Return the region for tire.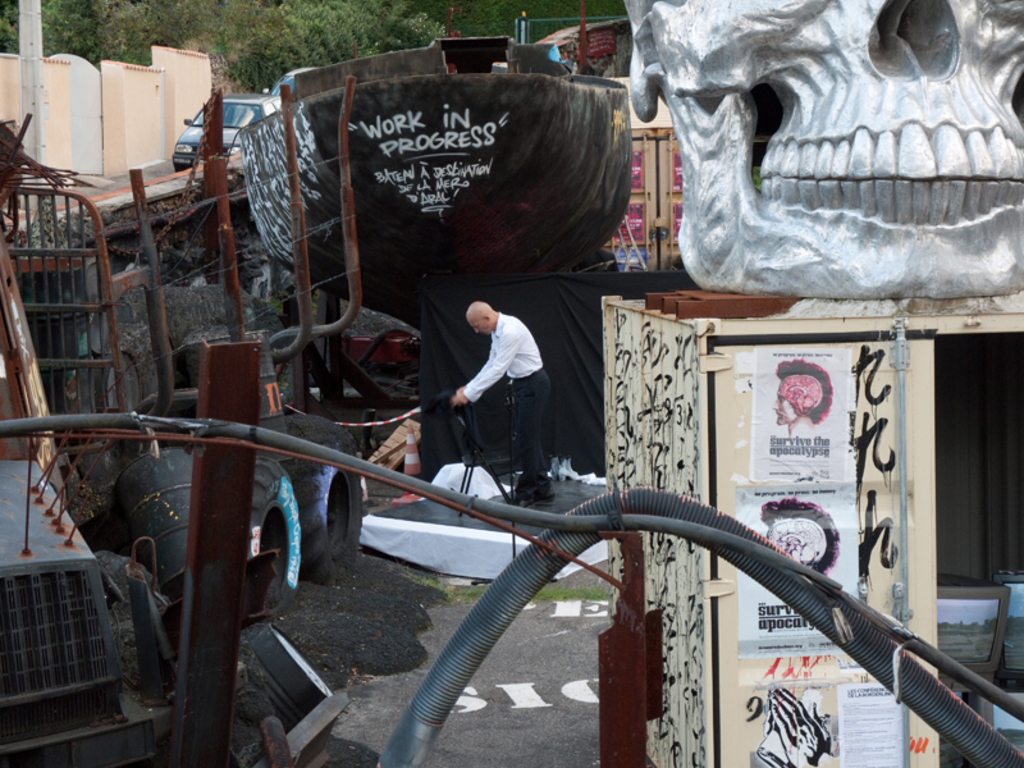
select_region(271, 413, 369, 576).
